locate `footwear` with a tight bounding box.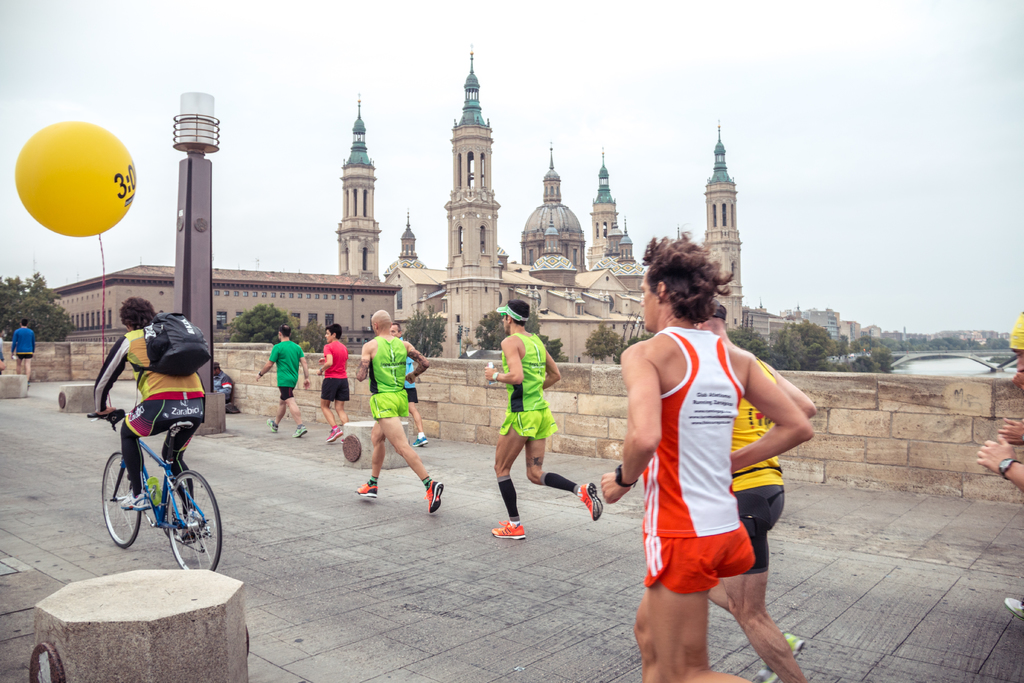
(410,435,427,445).
